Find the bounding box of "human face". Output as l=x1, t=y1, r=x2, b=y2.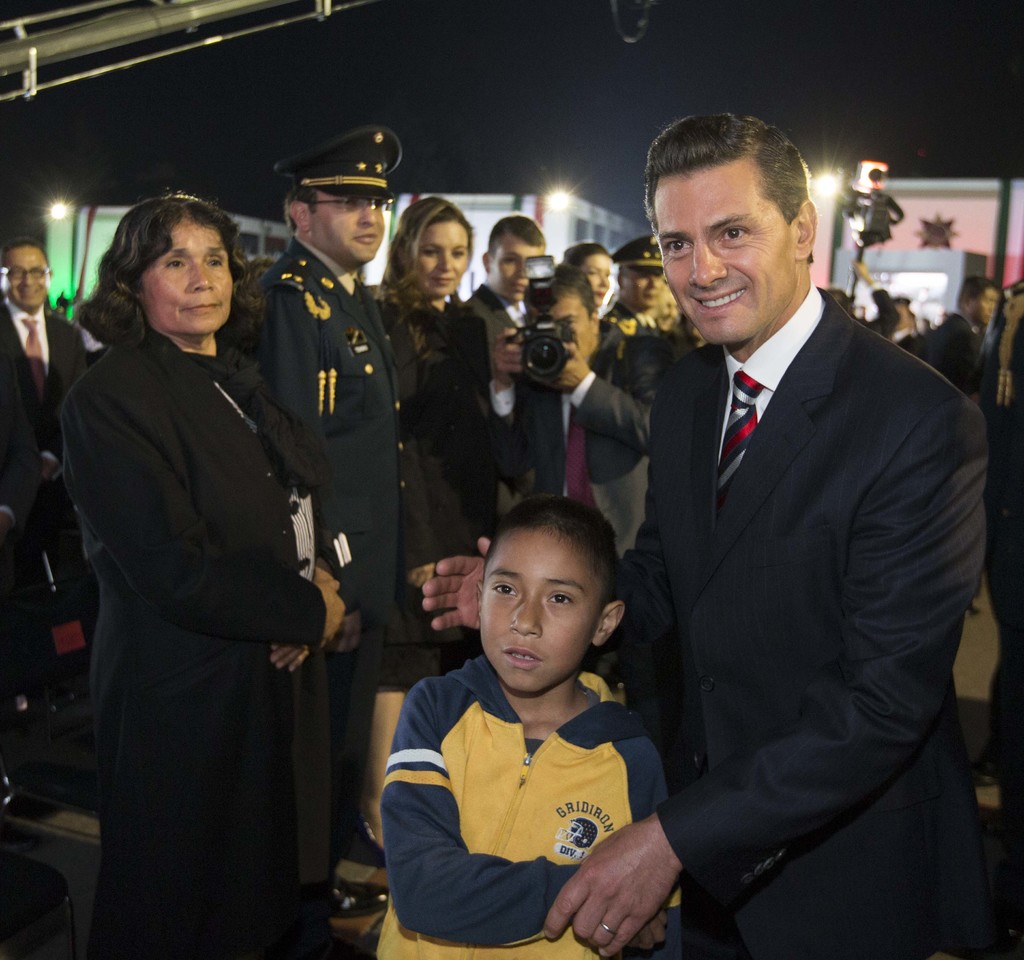
l=314, t=192, r=383, b=266.
